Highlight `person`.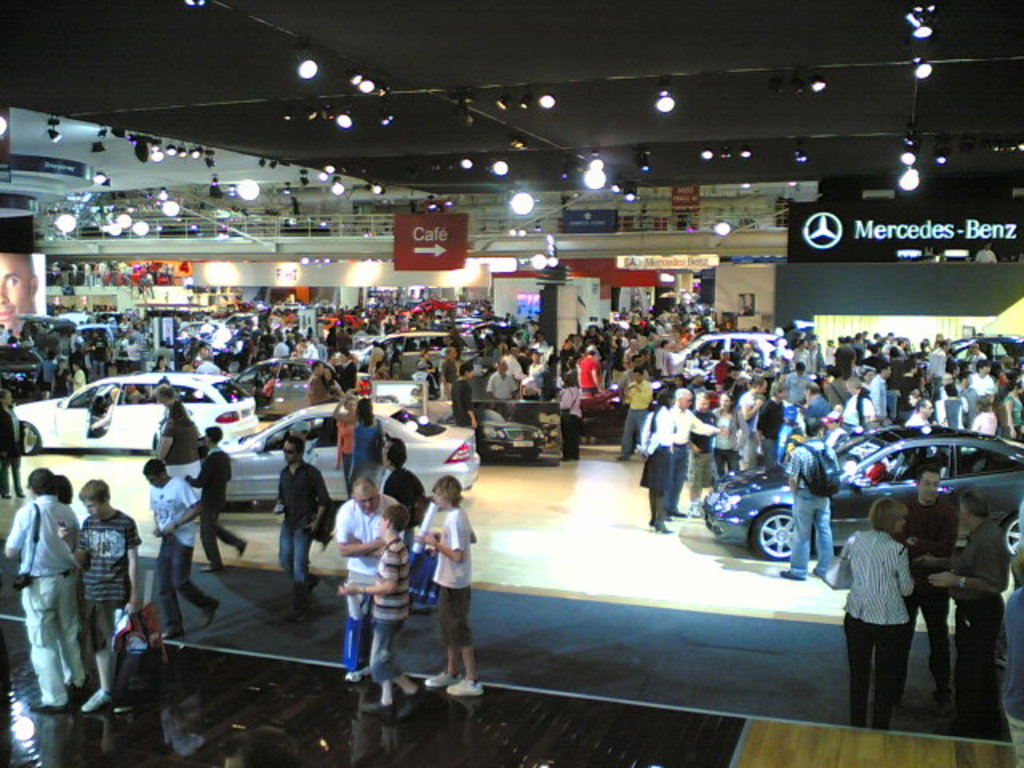
Highlighted region: rect(960, 360, 998, 395).
